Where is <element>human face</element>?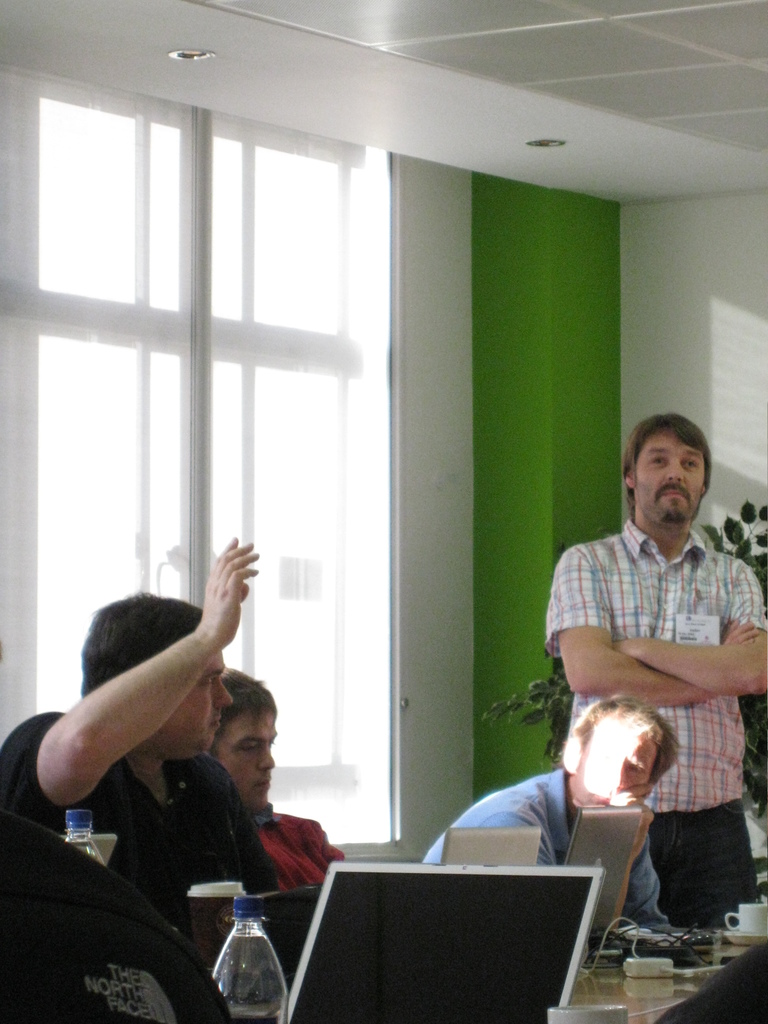
Rect(575, 719, 657, 806).
